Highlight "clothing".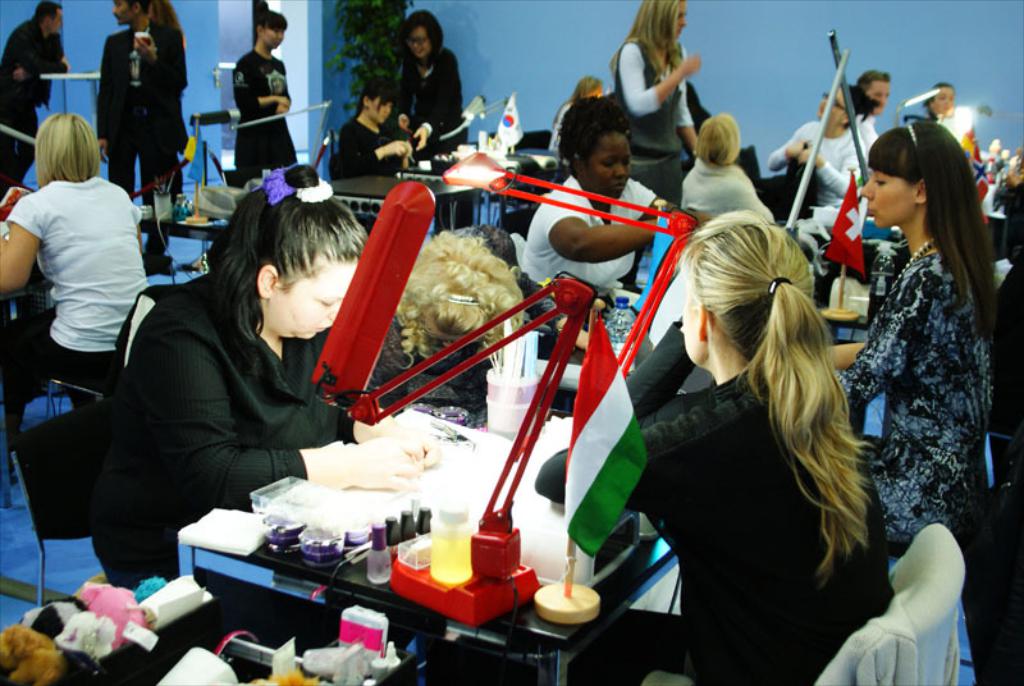
Highlighted region: select_region(762, 115, 865, 234).
